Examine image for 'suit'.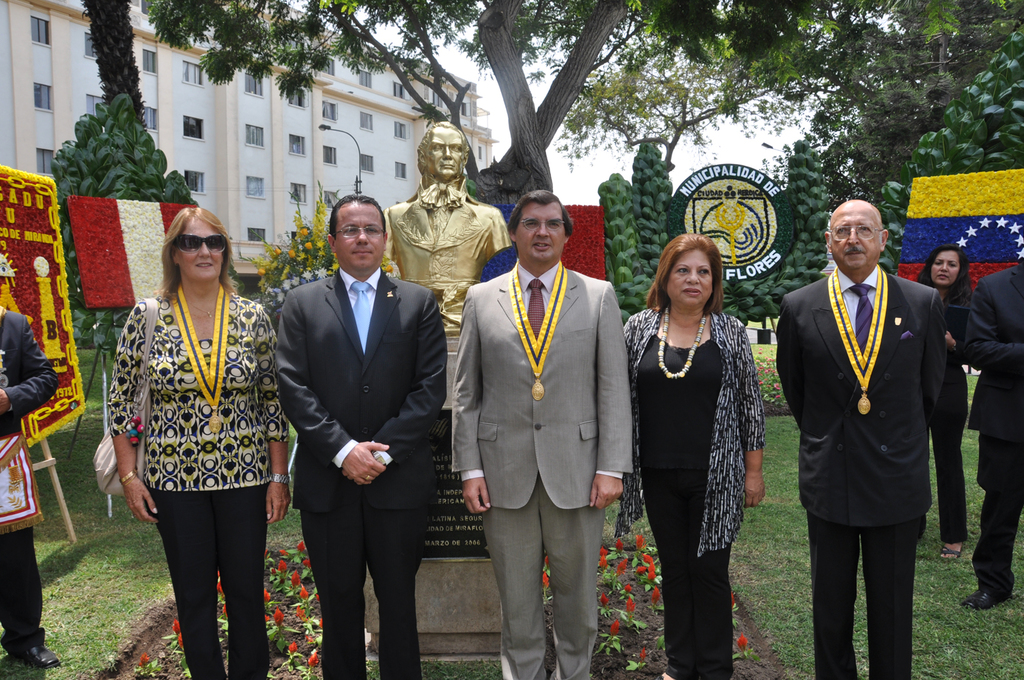
Examination result: (776, 263, 948, 679).
